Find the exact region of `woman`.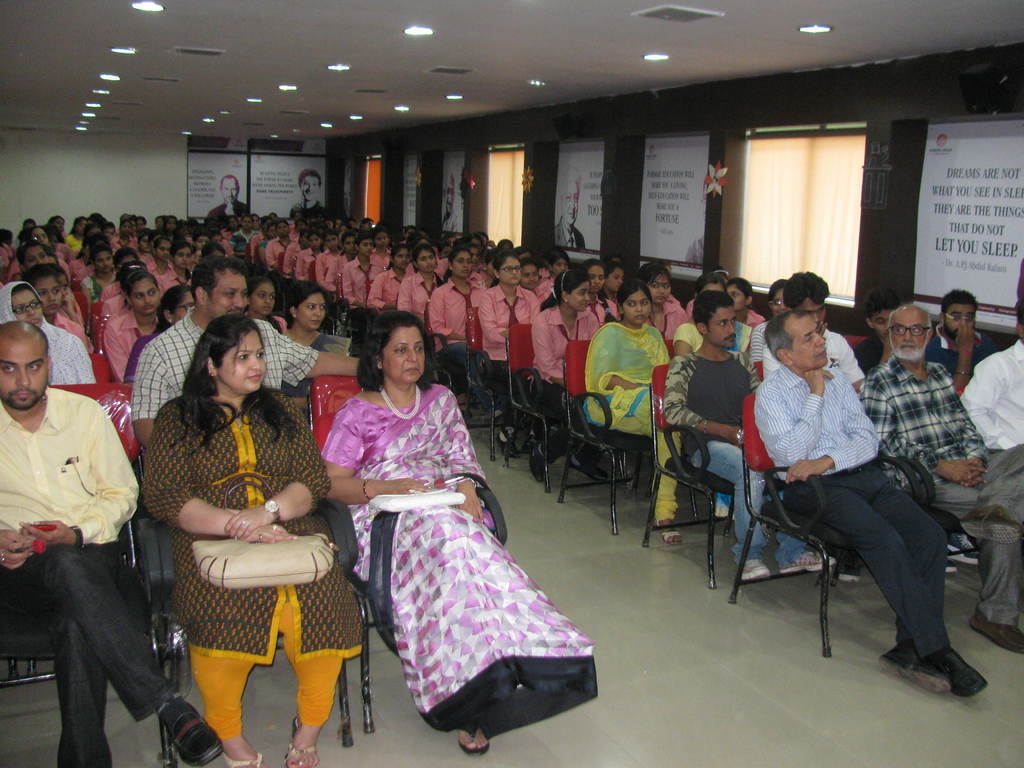
Exact region: bbox=(673, 272, 753, 522).
